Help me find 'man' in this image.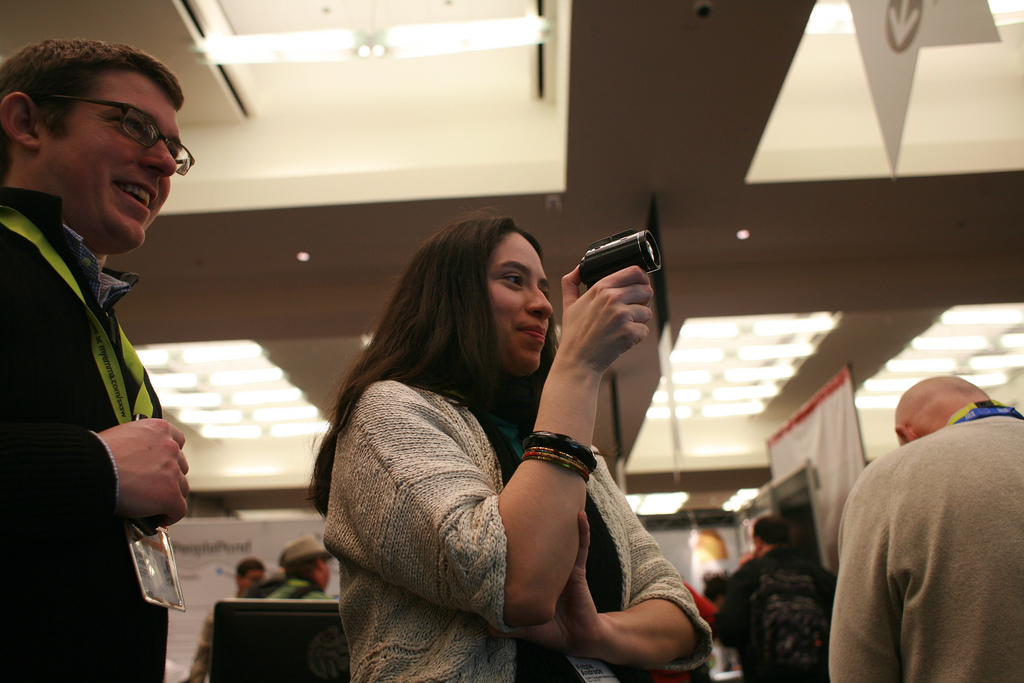
Found it: BBox(825, 369, 1023, 682).
